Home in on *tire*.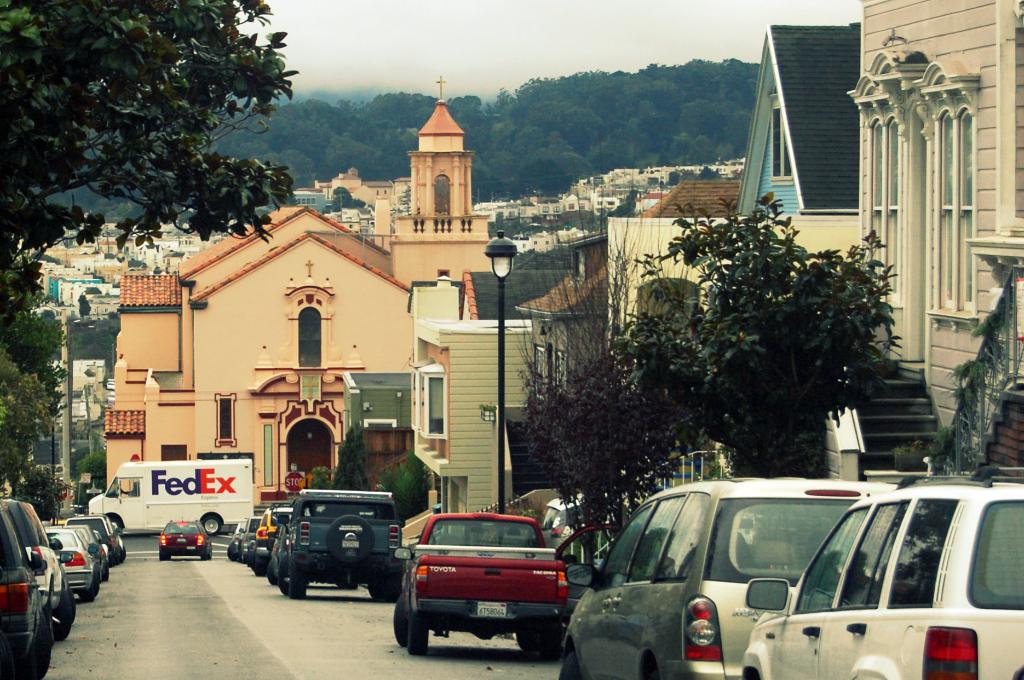
Homed in at [x1=401, y1=609, x2=420, y2=655].
